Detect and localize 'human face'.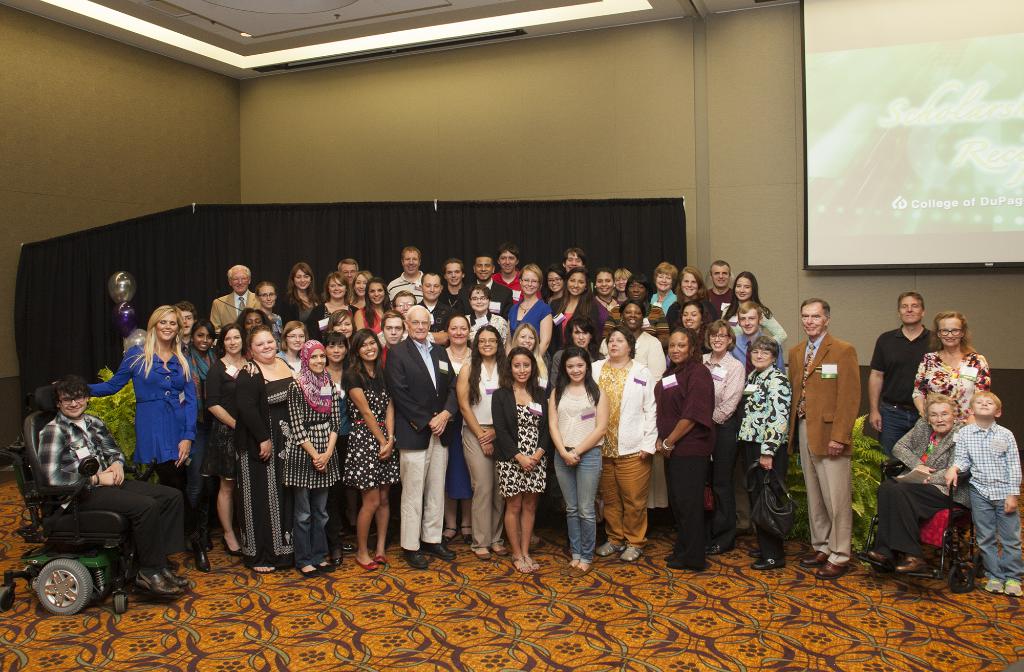
Localized at crop(309, 348, 326, 376).
